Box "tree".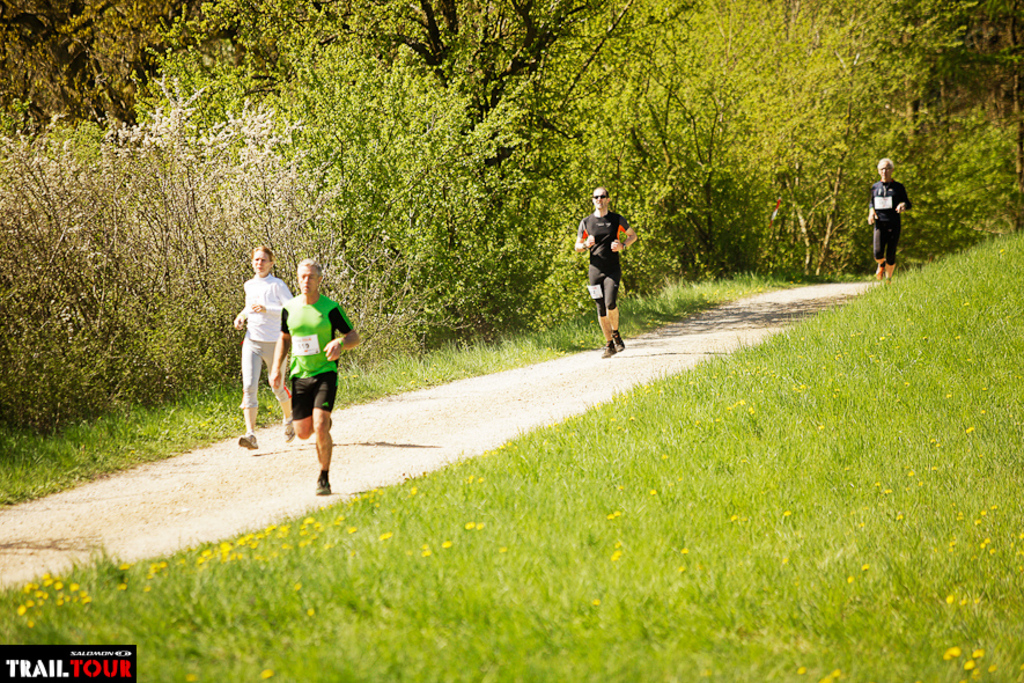
(x1=0, y1=0, x2=176, y2=150).
